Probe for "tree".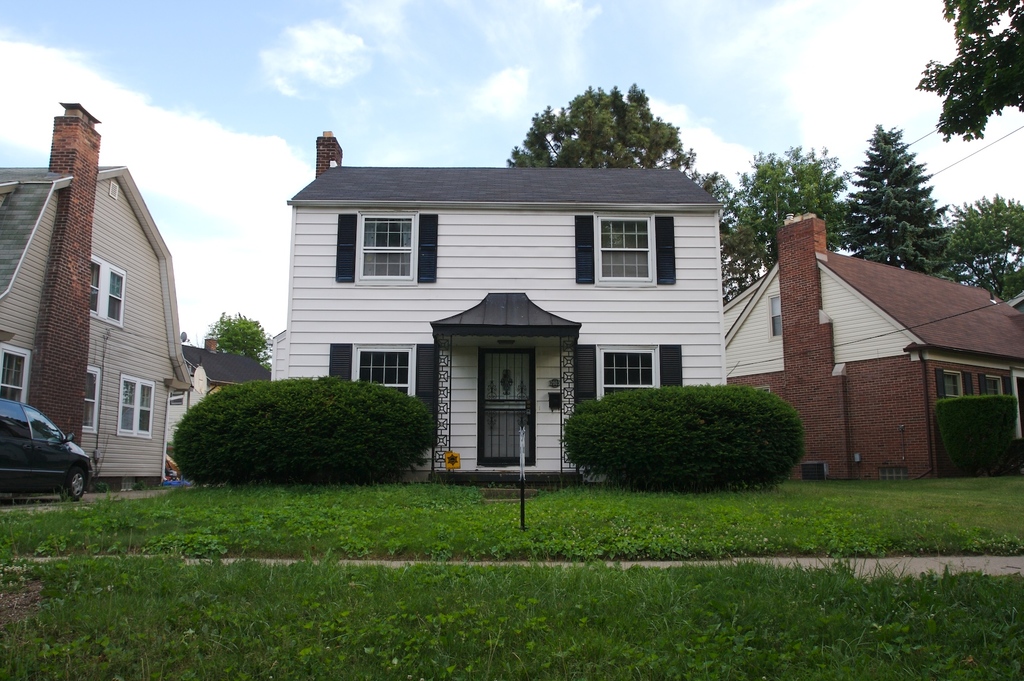
Probe result: <region>905, 0, 1023, 142</region>.
